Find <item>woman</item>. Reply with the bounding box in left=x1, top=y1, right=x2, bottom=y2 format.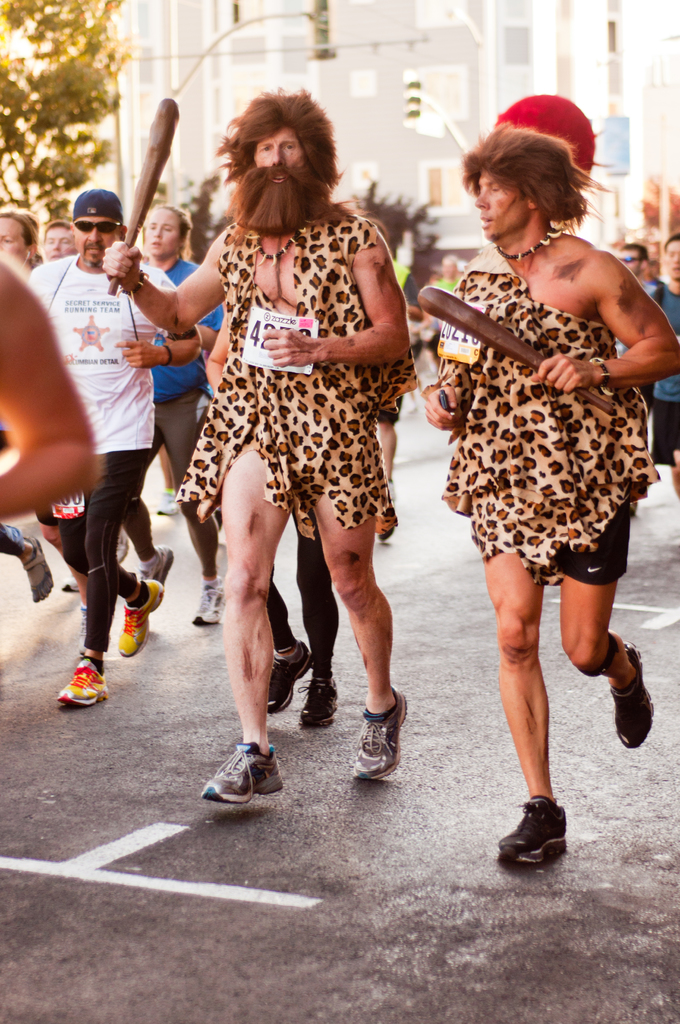
left=420, top=99, right=670, bottom=804.
